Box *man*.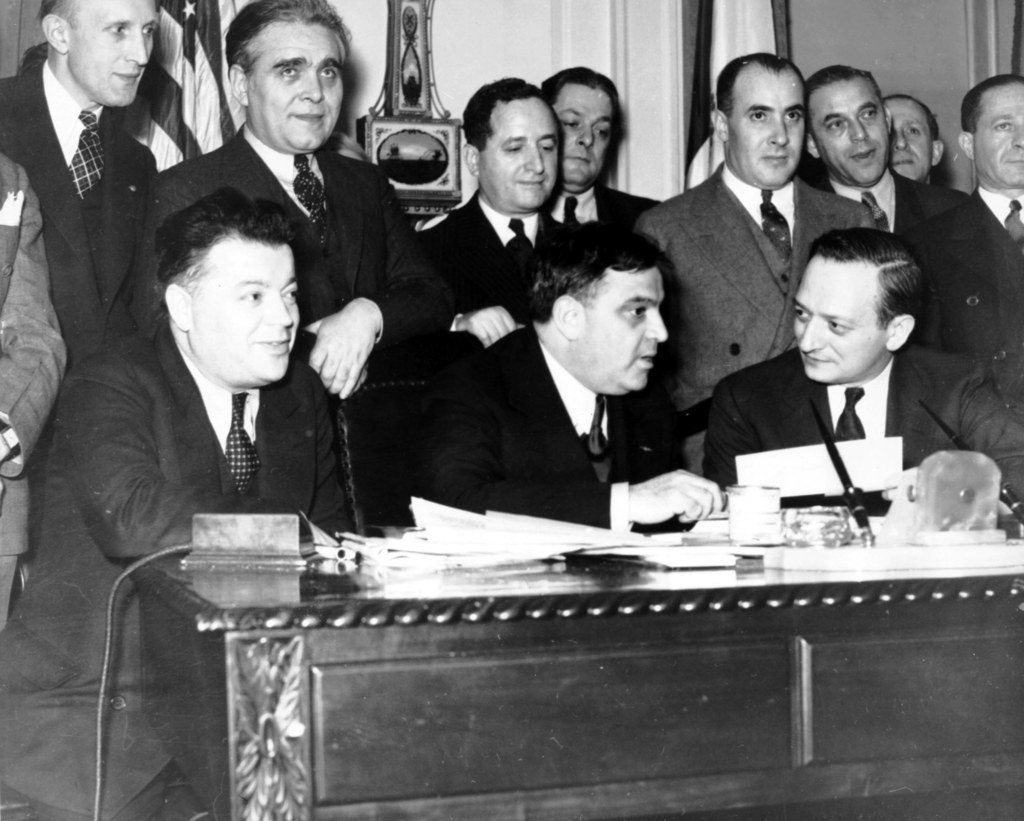
Rect(669, 229, 1023, 553).
